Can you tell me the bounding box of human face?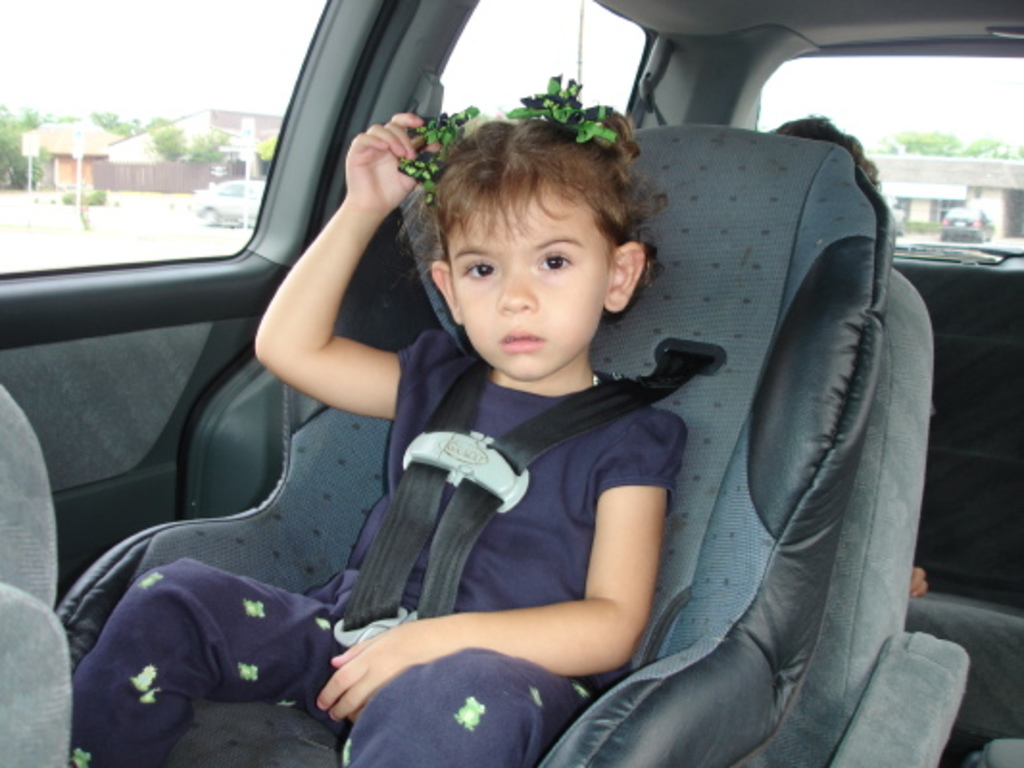
440 171 617 380.
